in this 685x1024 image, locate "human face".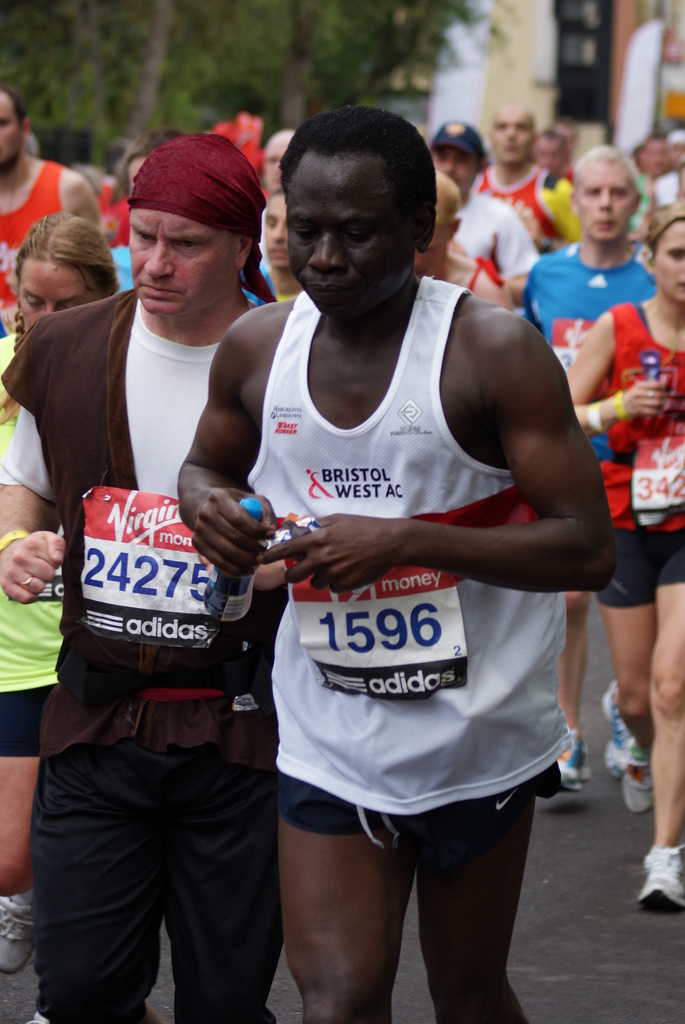
Bounding box: bbox=(129, 211, 234, 319).
